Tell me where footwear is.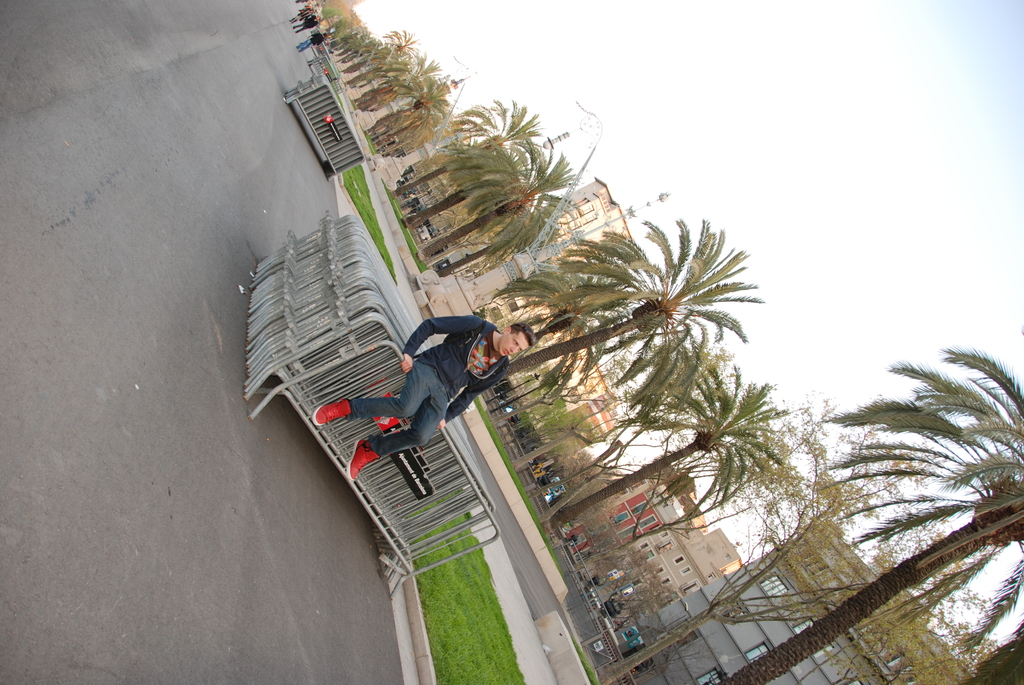
footwear is at box(296, 33, 297, 35).
